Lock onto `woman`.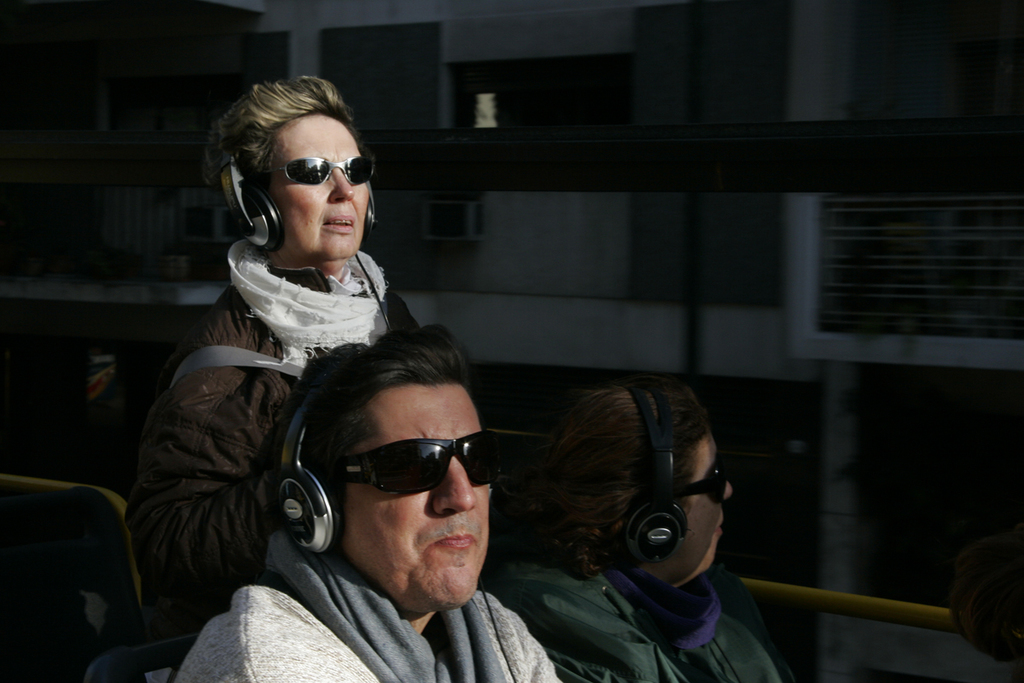
Locked: (475, 384, 779, 682).
